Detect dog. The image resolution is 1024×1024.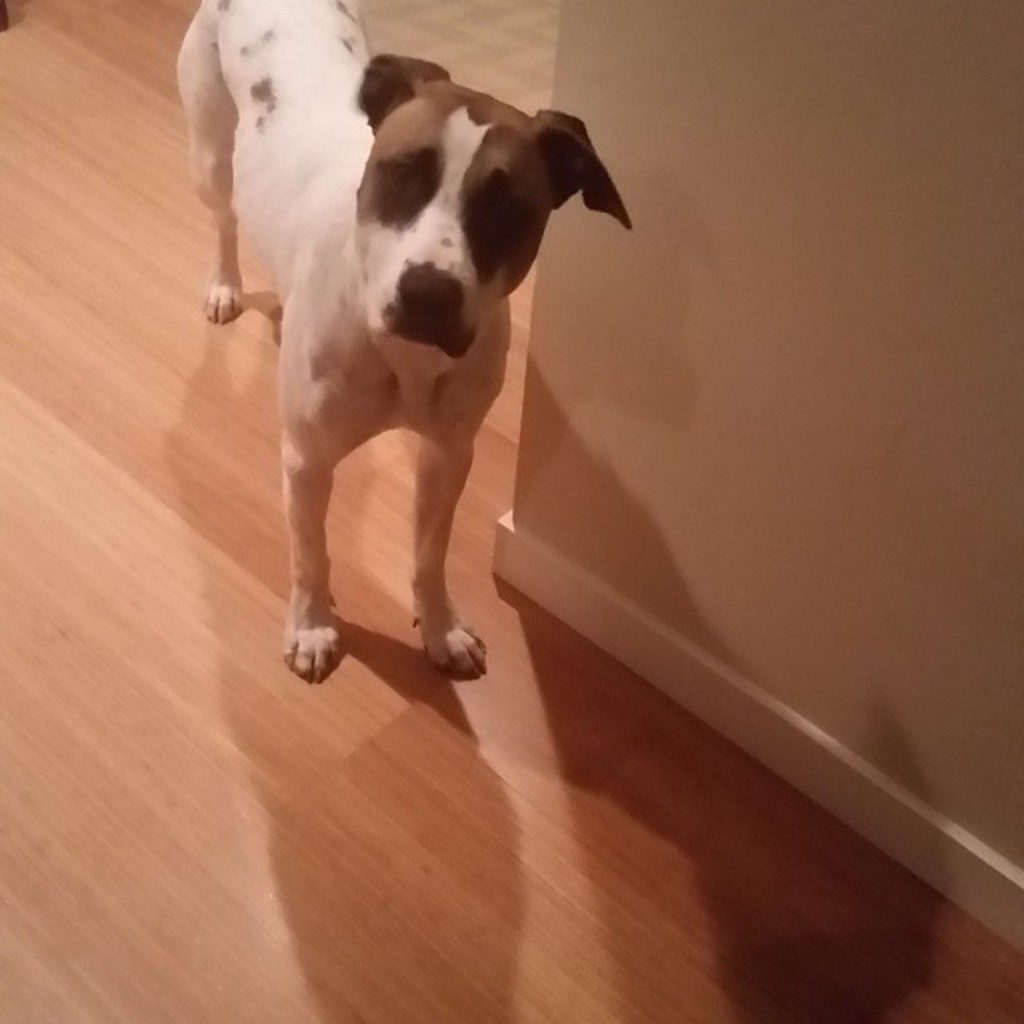
<region>170, 0, 635, 694</region>.
